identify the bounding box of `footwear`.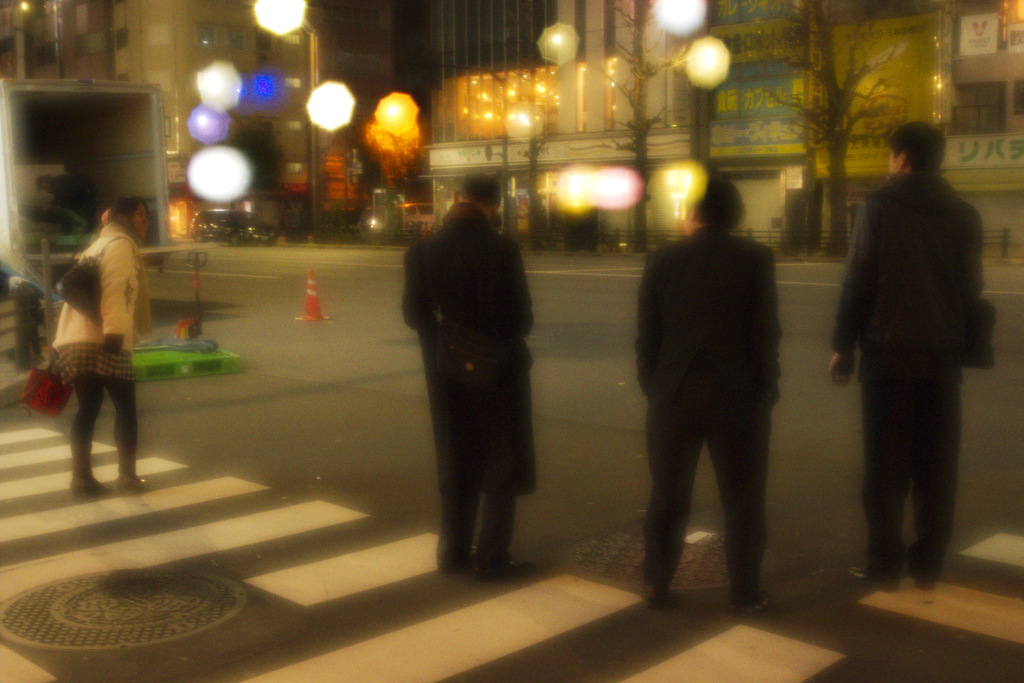
box(109, 431, 159, 493).
